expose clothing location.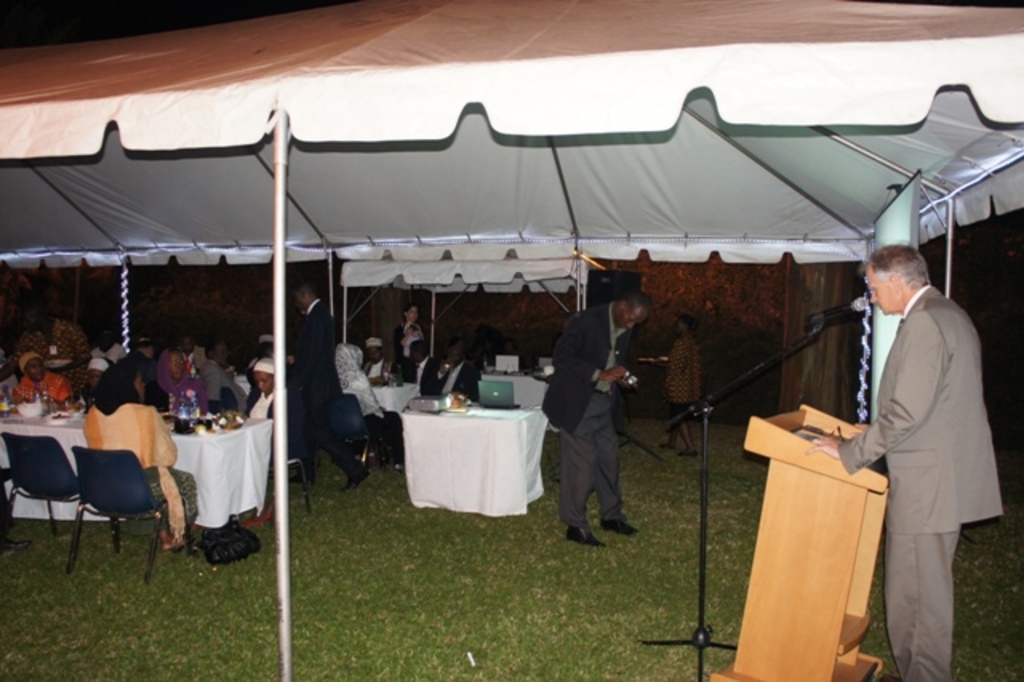
Exposed at bbox=(834, 282, 1005, 680).
